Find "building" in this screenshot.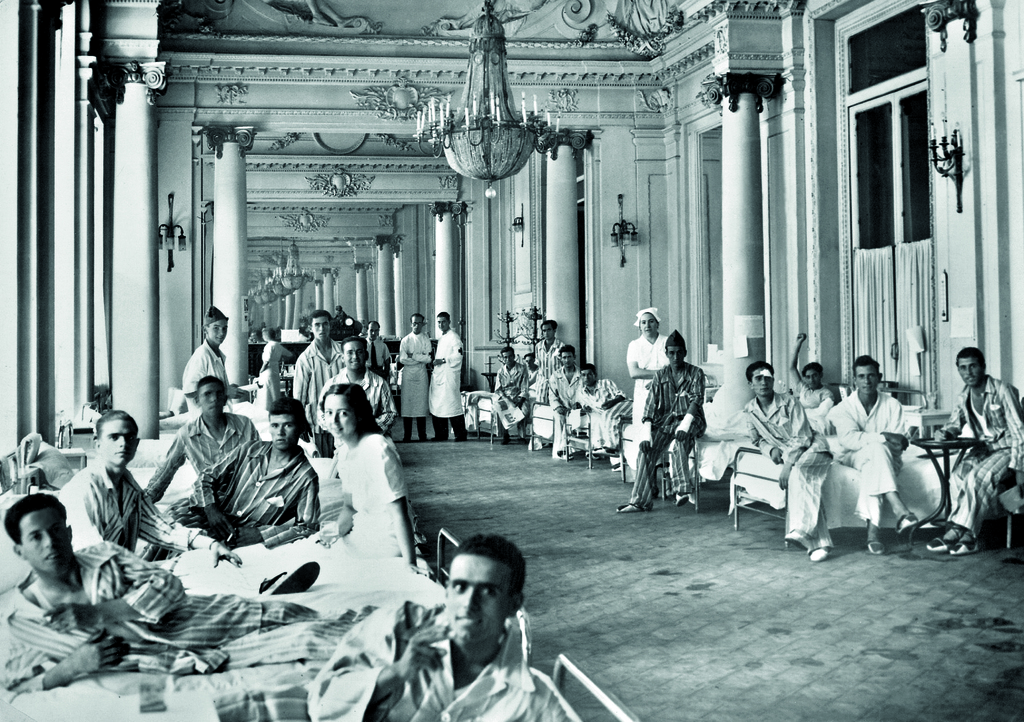
The bounding box for "building" is region(0, 0, 1023, 721).
